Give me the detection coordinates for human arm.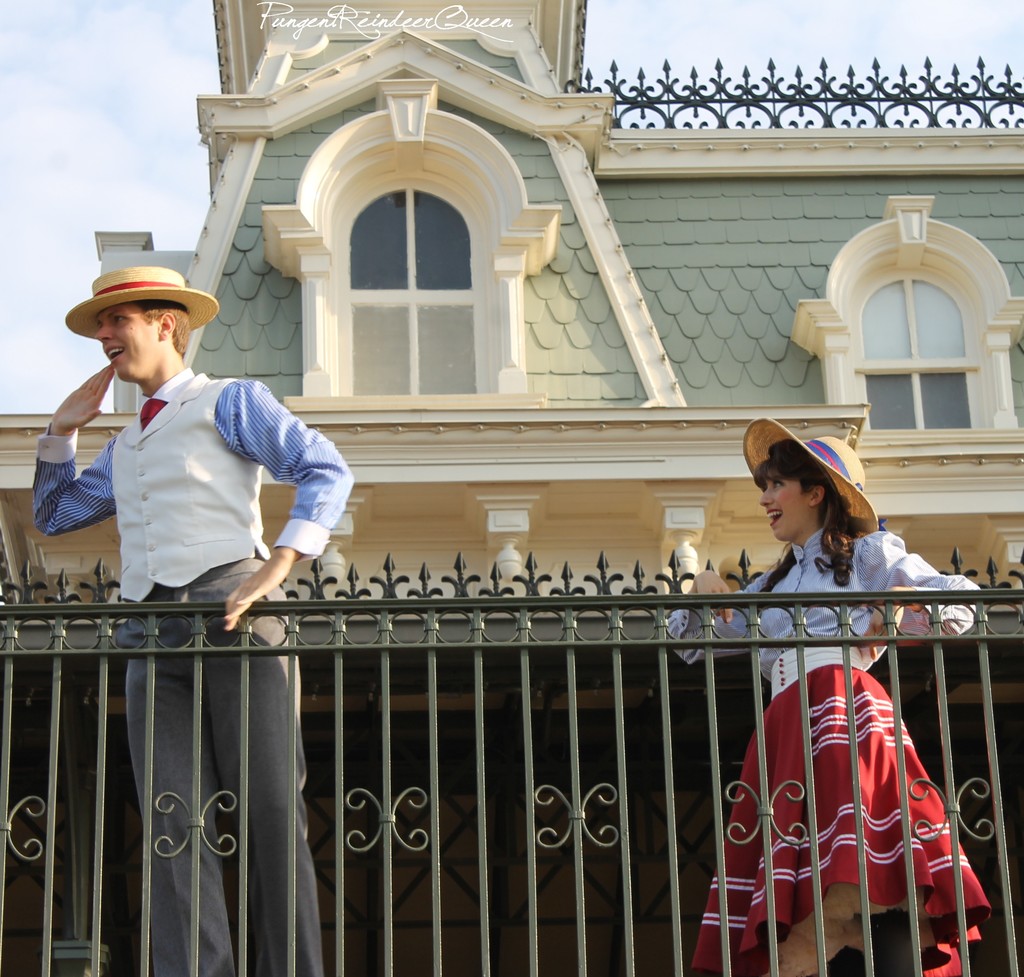
868/524/989/645.
